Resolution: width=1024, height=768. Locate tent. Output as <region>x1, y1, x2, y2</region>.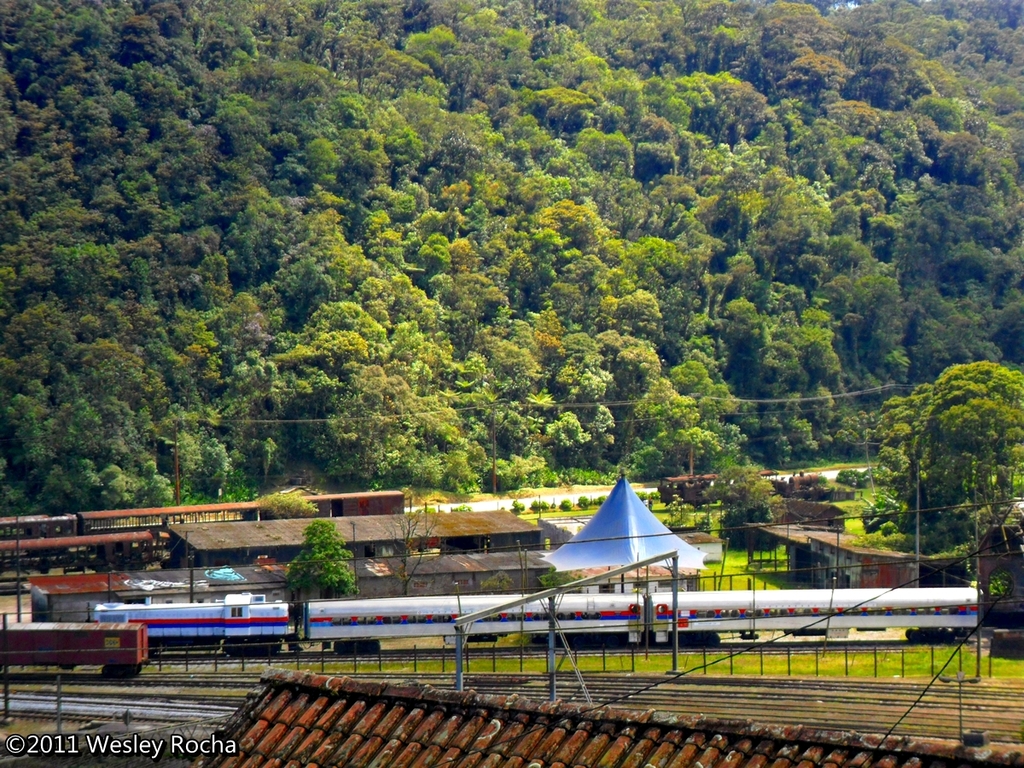
<region>537, 472, 712, 587</region>.
